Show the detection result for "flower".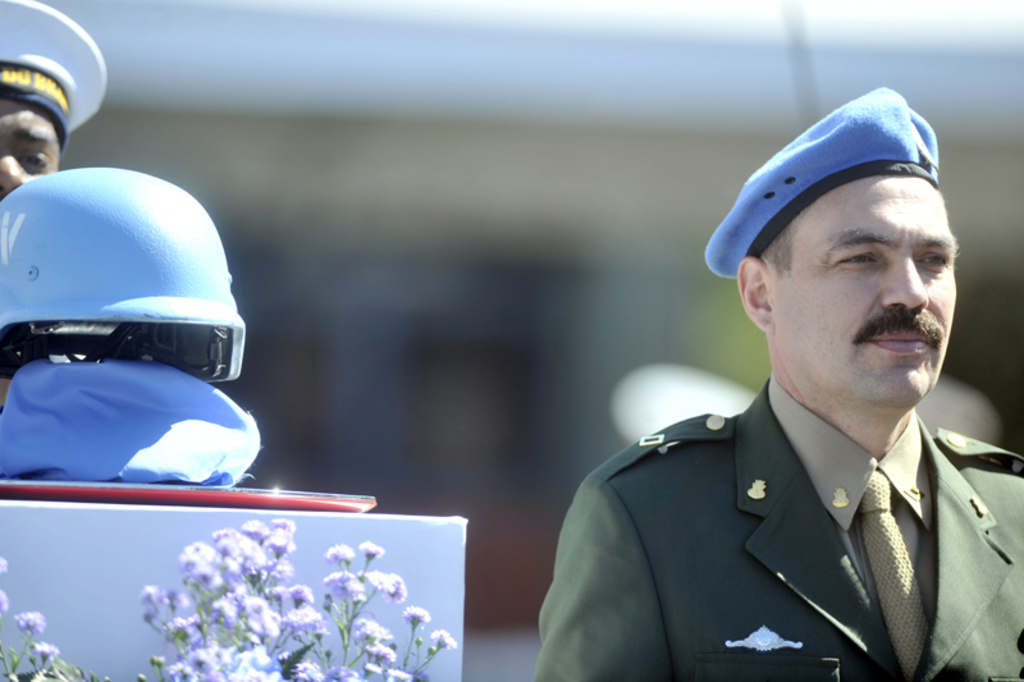
bbox=[13, 610, 45, 637].
